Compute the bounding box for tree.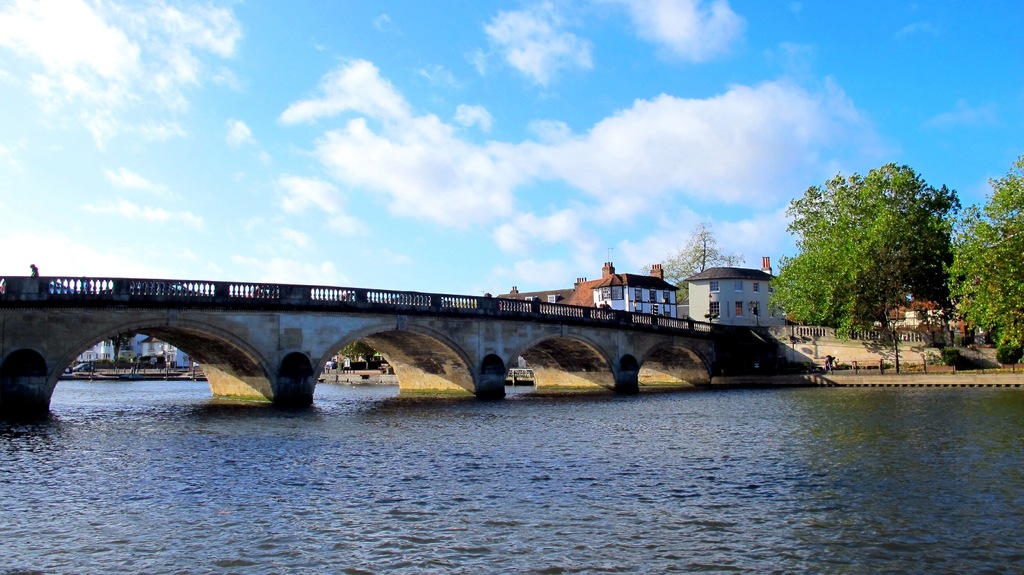
crop(341, 341, 372, 368).
